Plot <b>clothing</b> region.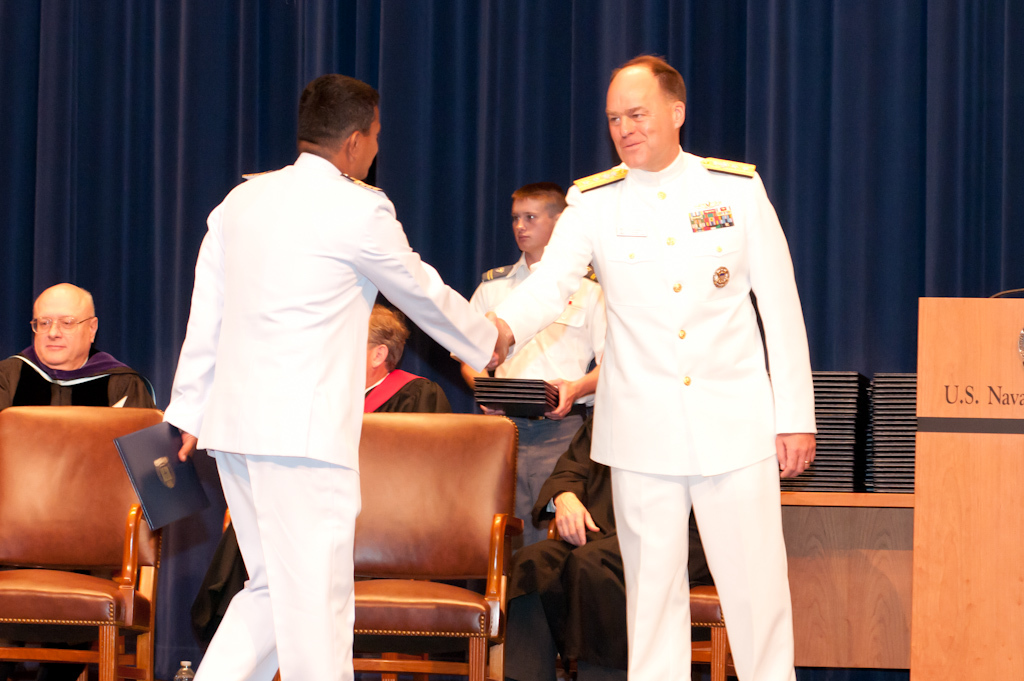
Plotted at (x1=360, y1=364, x2=452, y2=412).
